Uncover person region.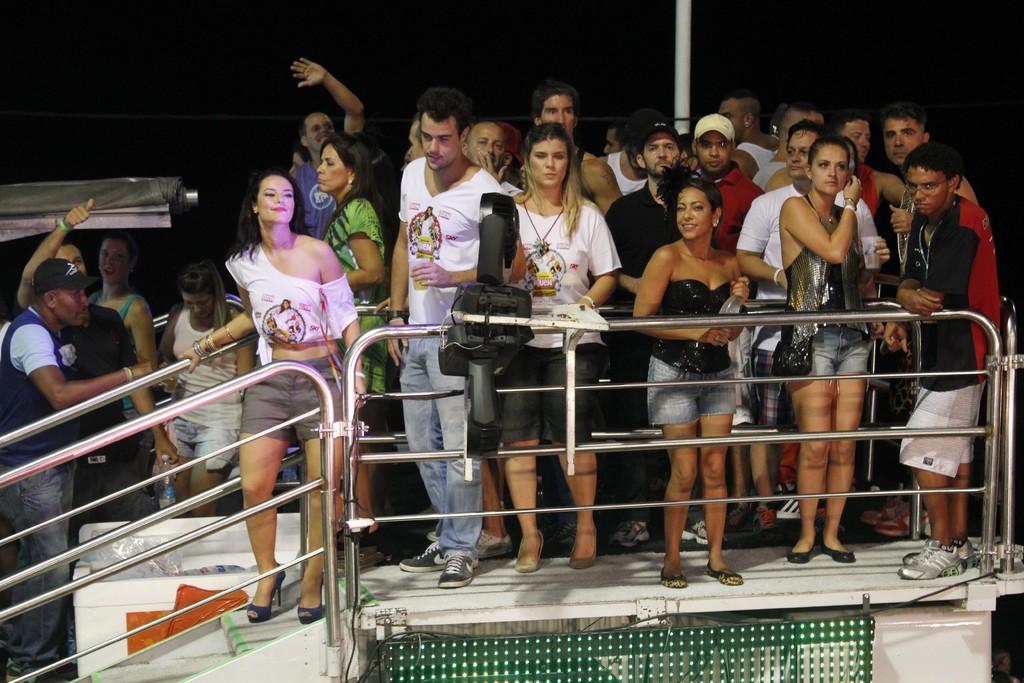
Uncovered: locate(730, 115, 887, 534).
